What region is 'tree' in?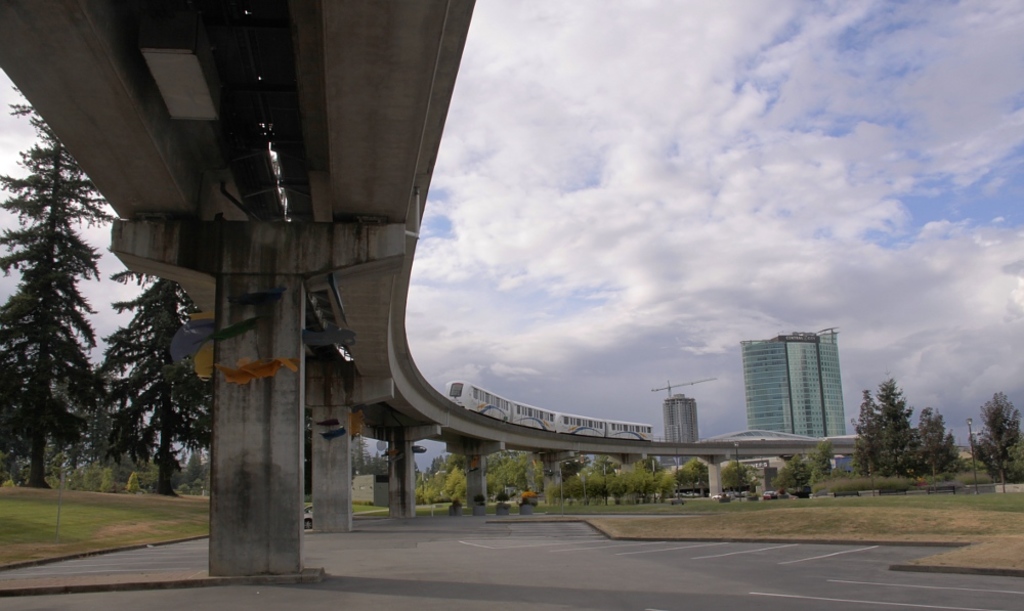
[x1=718, y1=457, x2=755, y2=507].
